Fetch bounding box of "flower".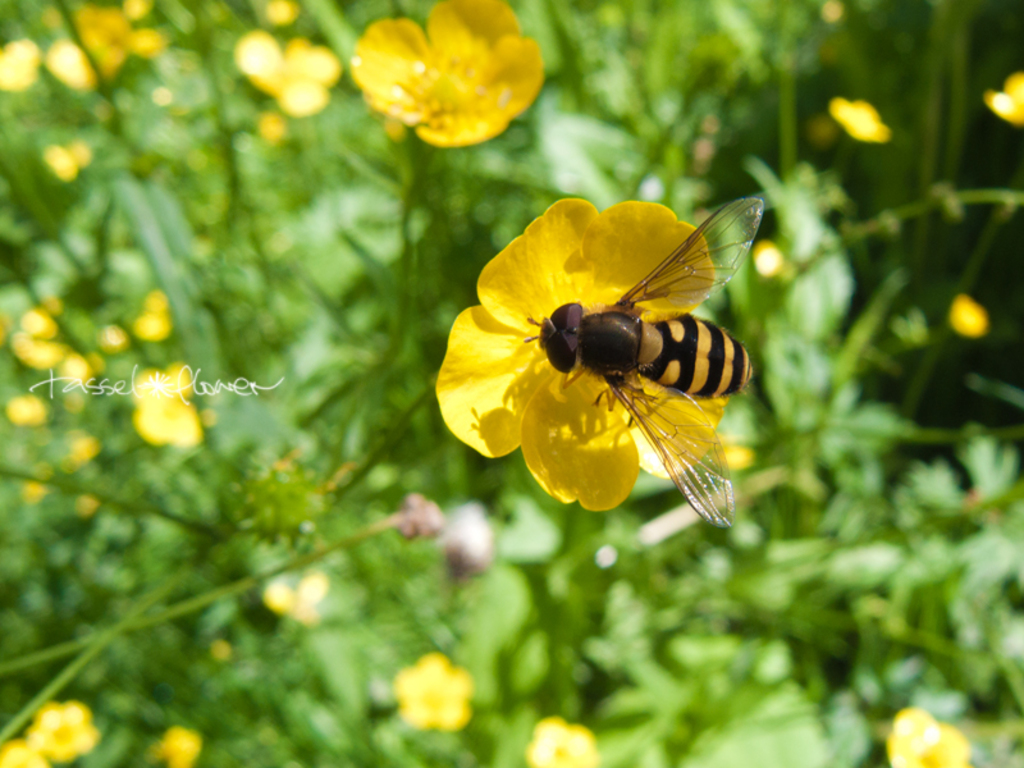
Bbox: (28, 694, 105, 762).
